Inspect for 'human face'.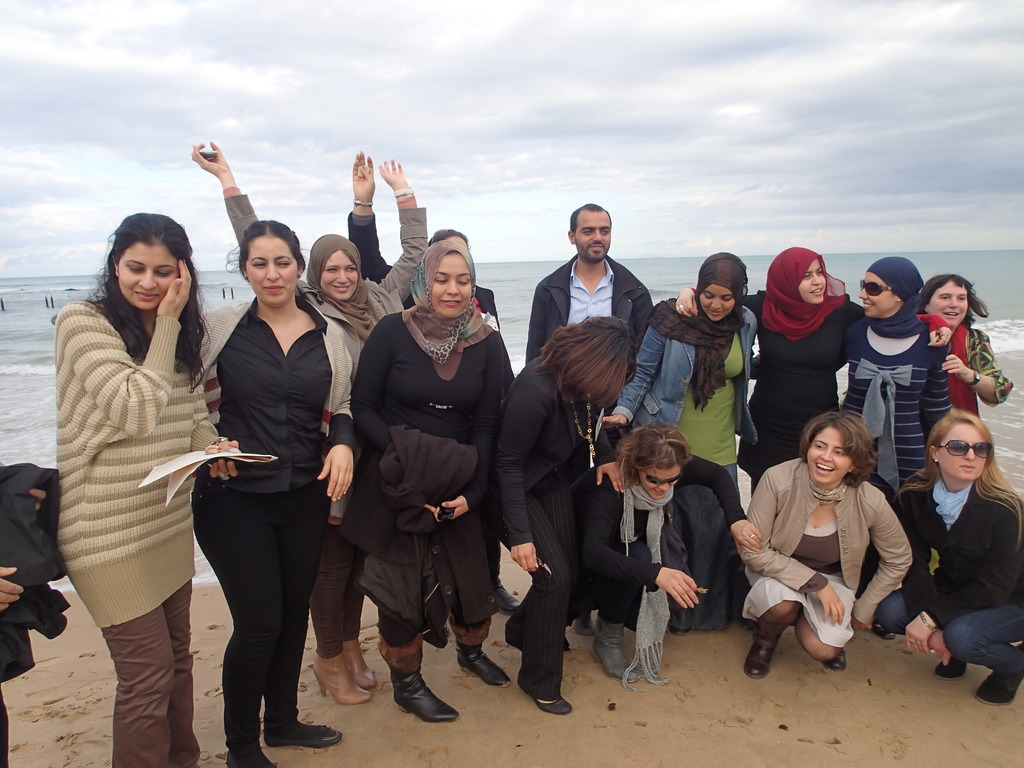
Inspection: pyautogui.locateOnScreen(929, 281, 969, 327).
